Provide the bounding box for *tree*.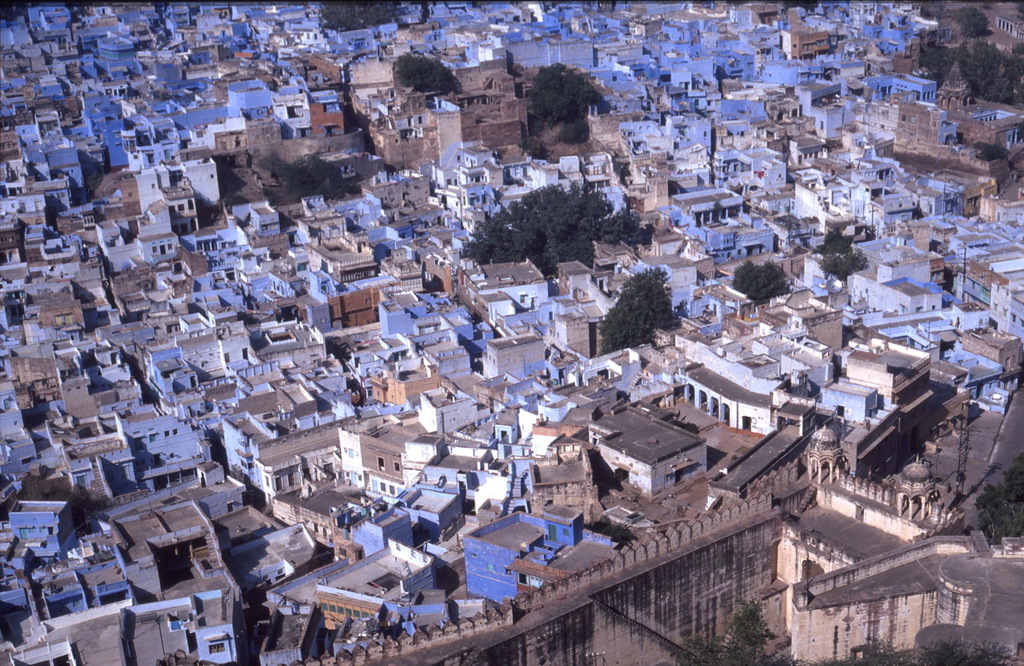
Rect(922, 40, 1023, 112).
